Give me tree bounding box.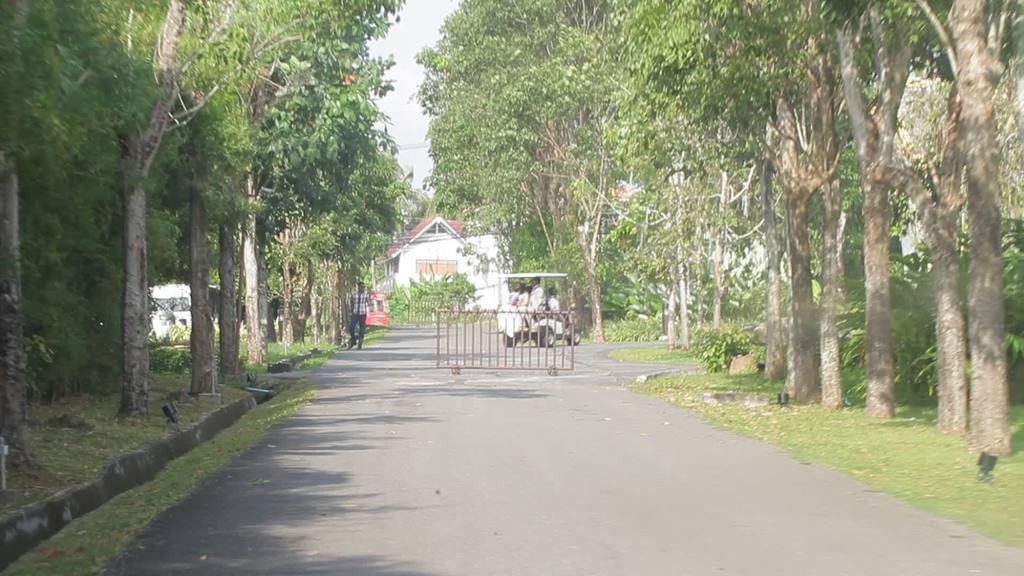
bbox=(151, 26, 397, 366).
